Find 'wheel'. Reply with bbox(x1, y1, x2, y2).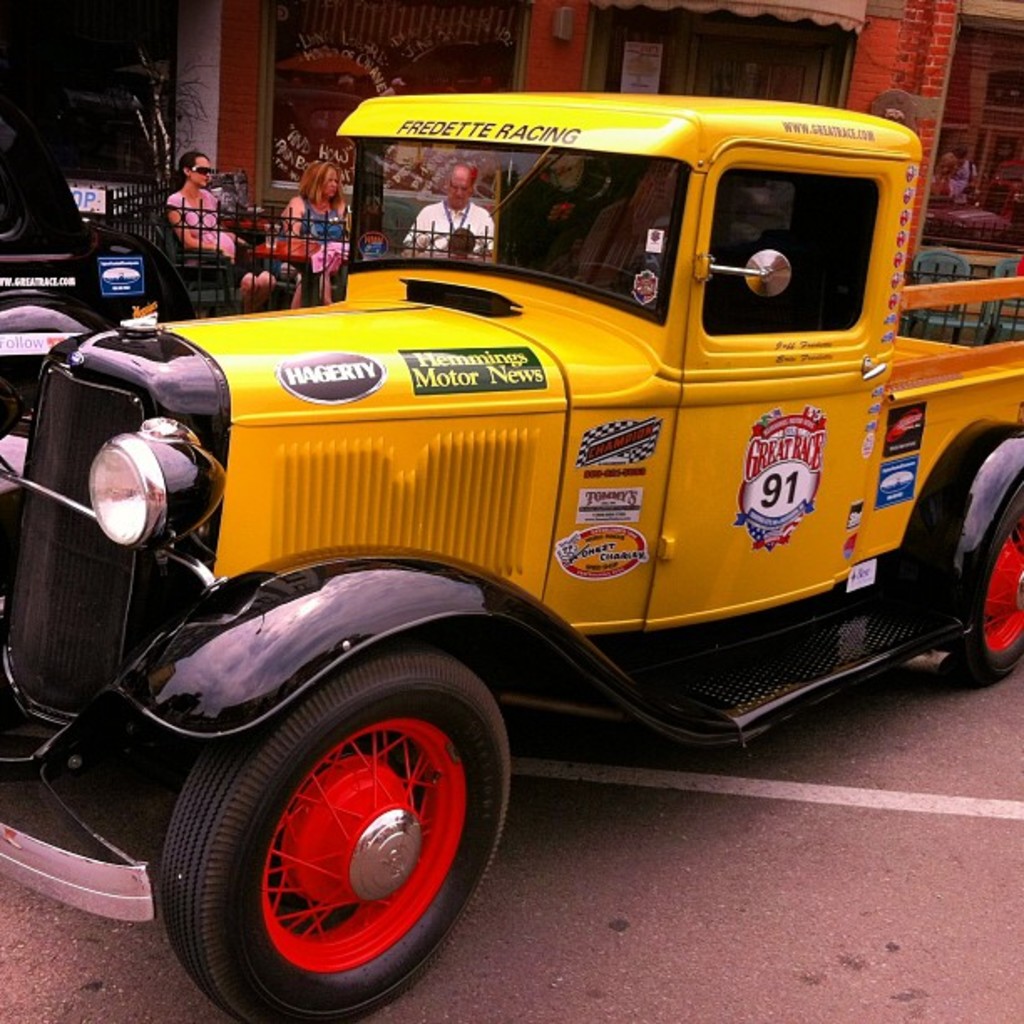
bbox(940, 485, 1022, 686).
